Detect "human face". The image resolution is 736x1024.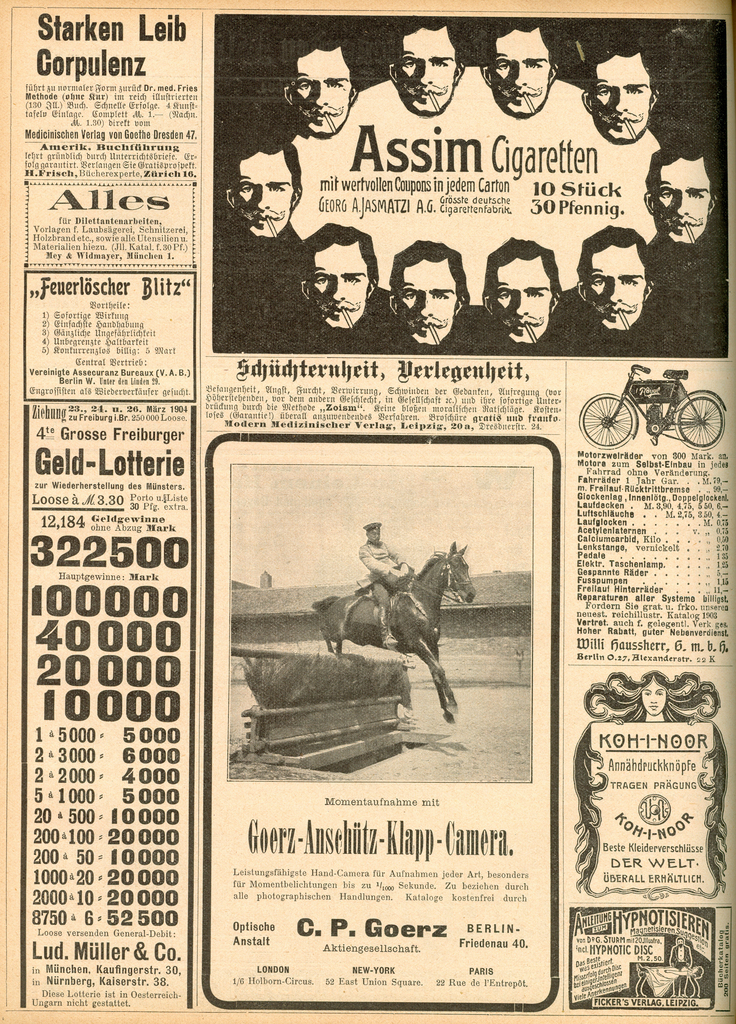
[left=583, top=249, right=644, bottom=333].
